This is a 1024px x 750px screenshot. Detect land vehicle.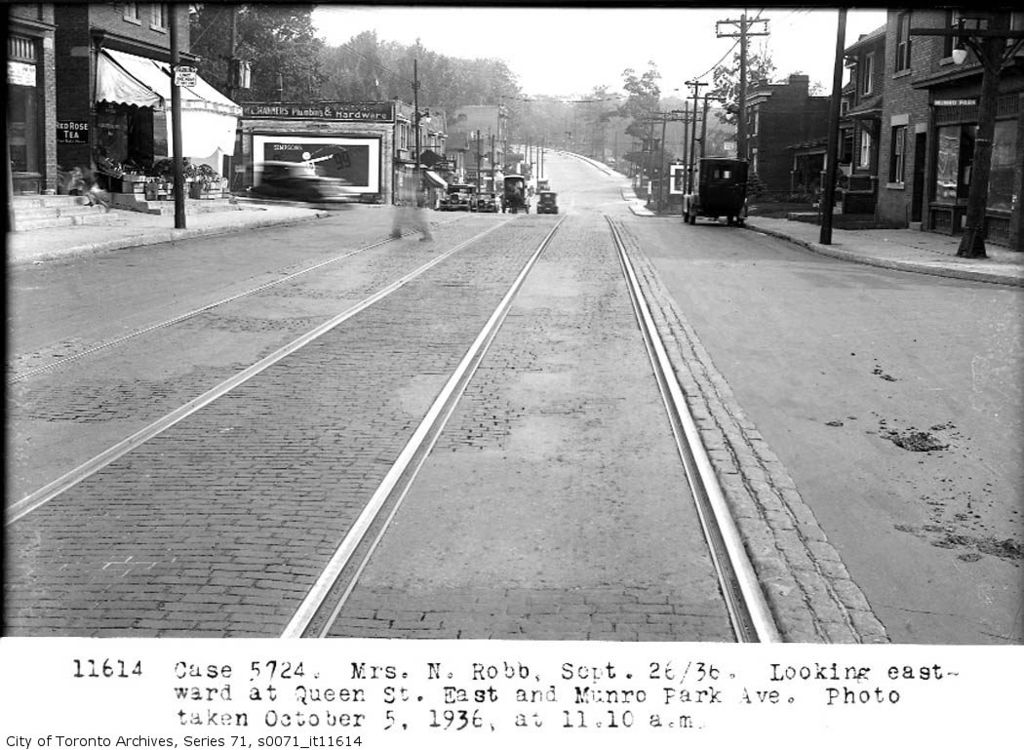
[left=683, top=160, right=750, bottom=221].
